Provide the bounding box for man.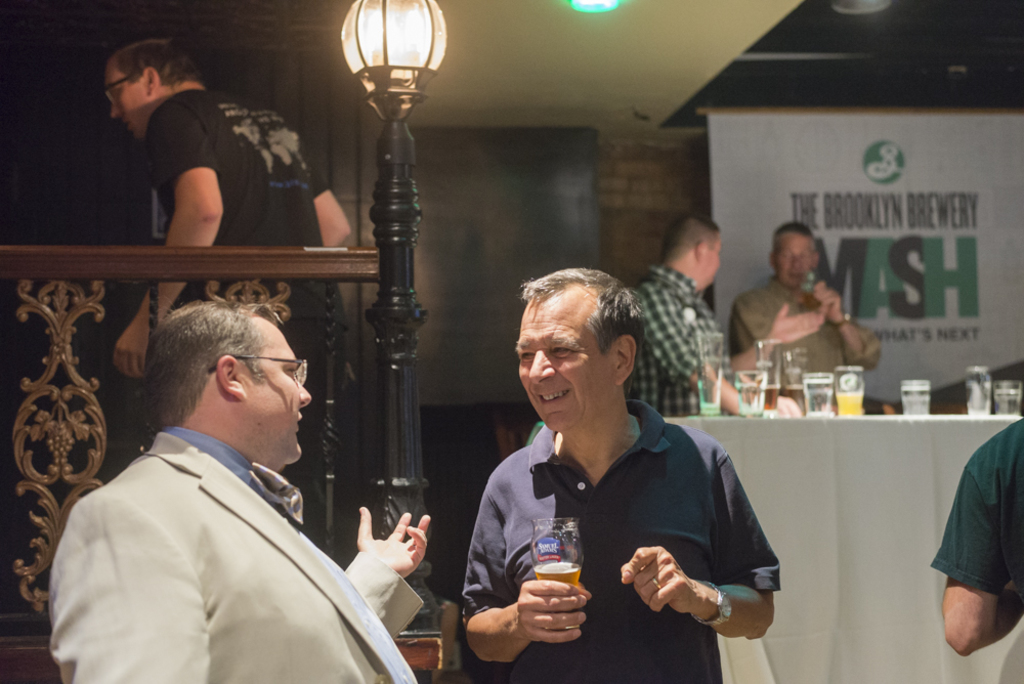
(626,211,795,417).
